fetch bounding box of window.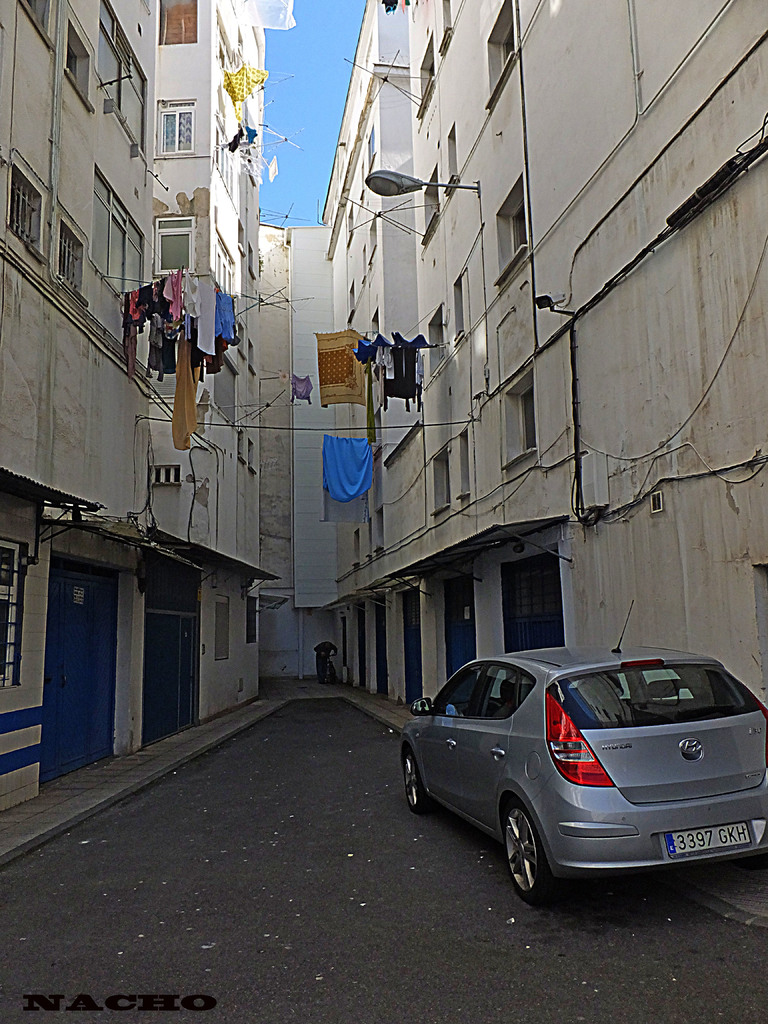
Bbox: l=86, t=182, r=157, b=301.
